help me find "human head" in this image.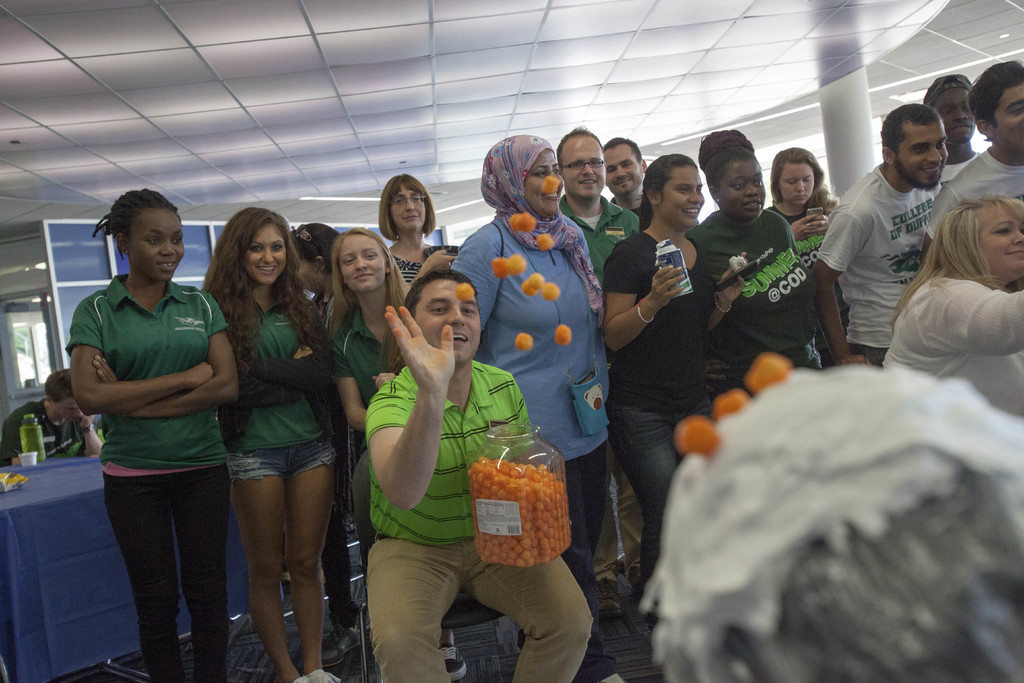
Found it: [left=330, top=224, right=397, bottom=297].
